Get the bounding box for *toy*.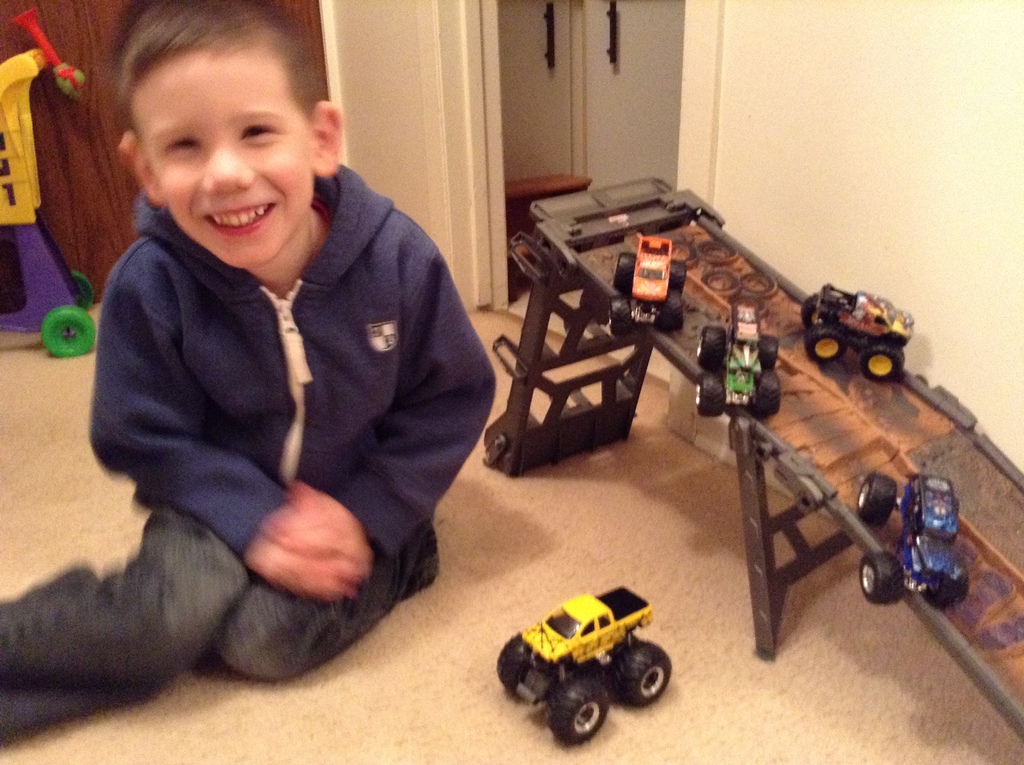
bbox=(684, 312, 782, 417).
